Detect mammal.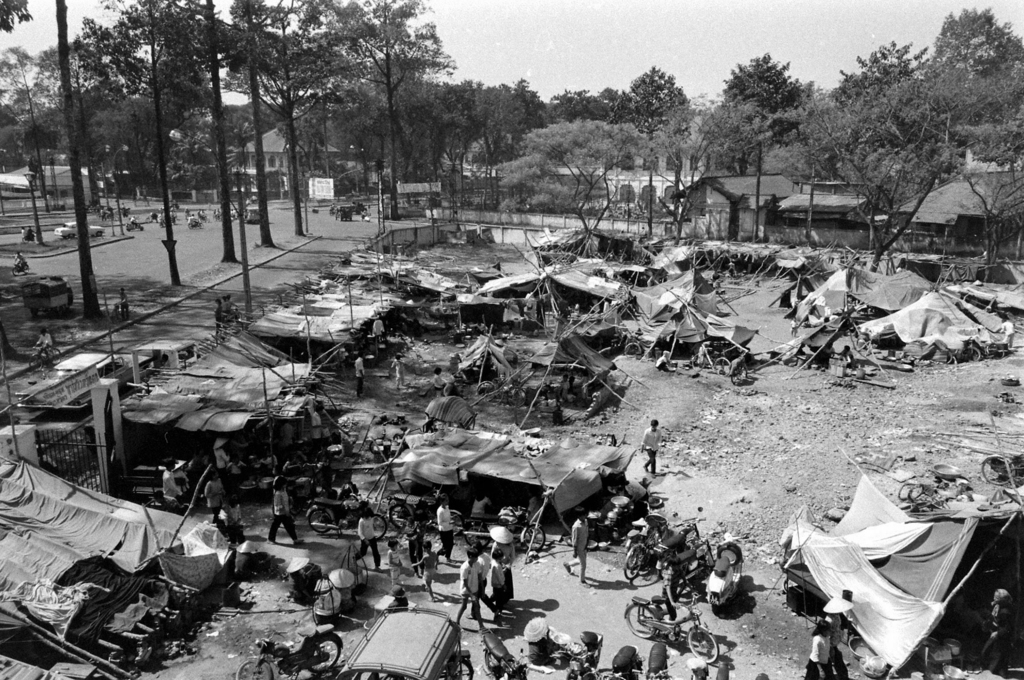
Detected at 28,226,35,244.
